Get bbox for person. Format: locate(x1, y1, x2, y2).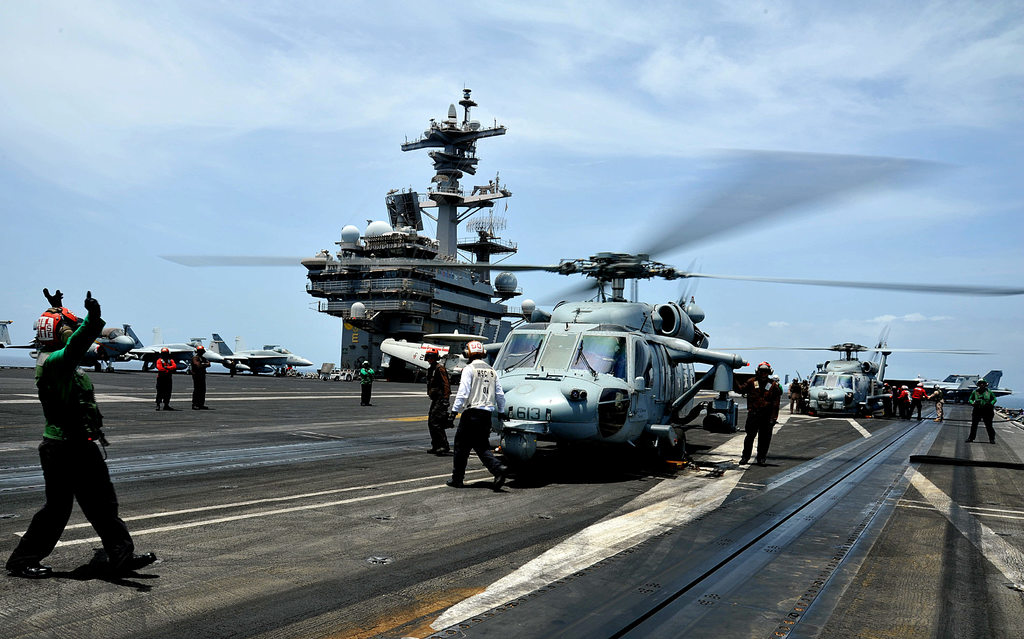
locate(361, 357, 378, 403).
